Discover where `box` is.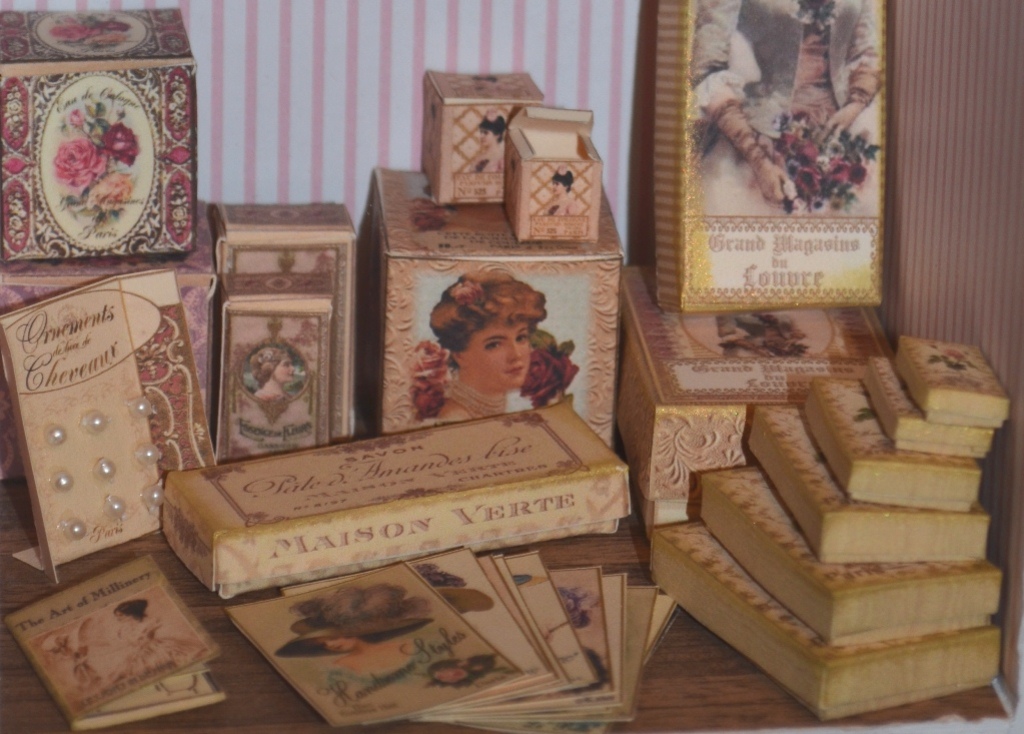
Discovered at 162:403:632:595.
